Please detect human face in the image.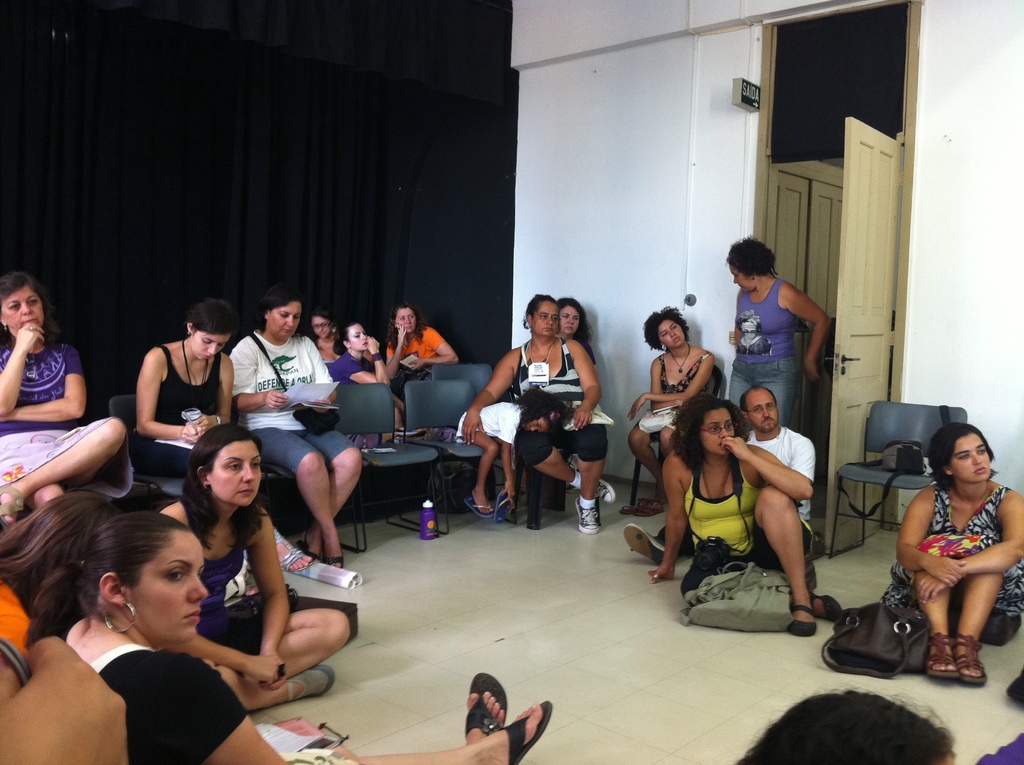
crop(748, 387, 780, 431).
